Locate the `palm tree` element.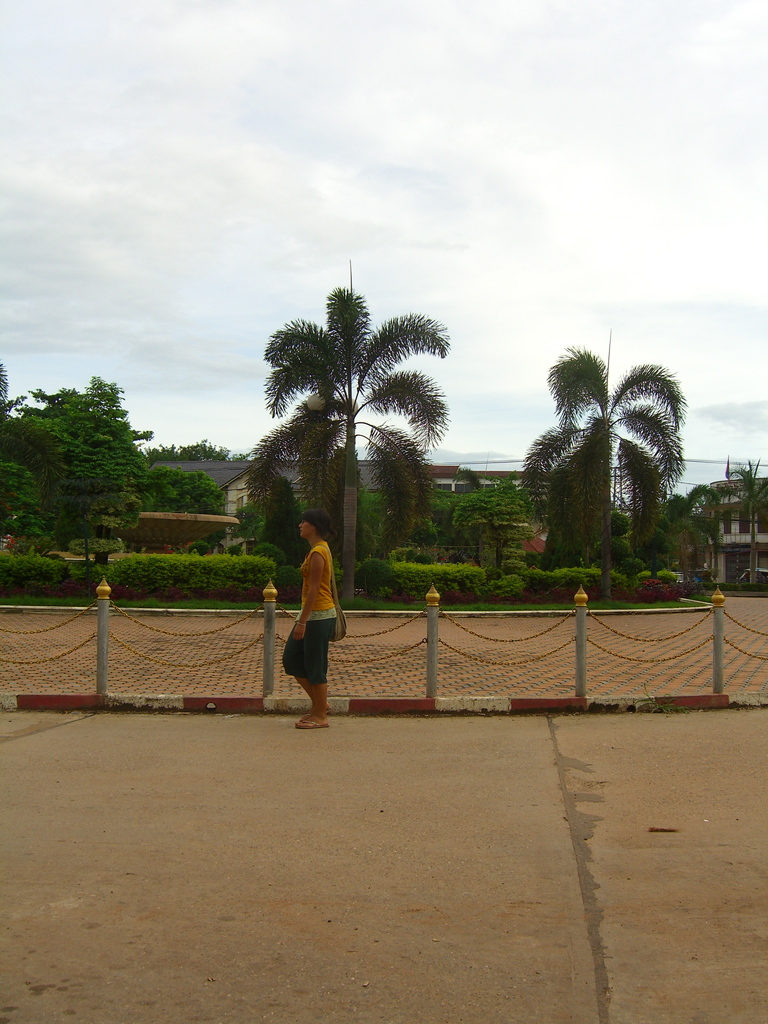
Element bbox: (252, 290, 452, 576).
